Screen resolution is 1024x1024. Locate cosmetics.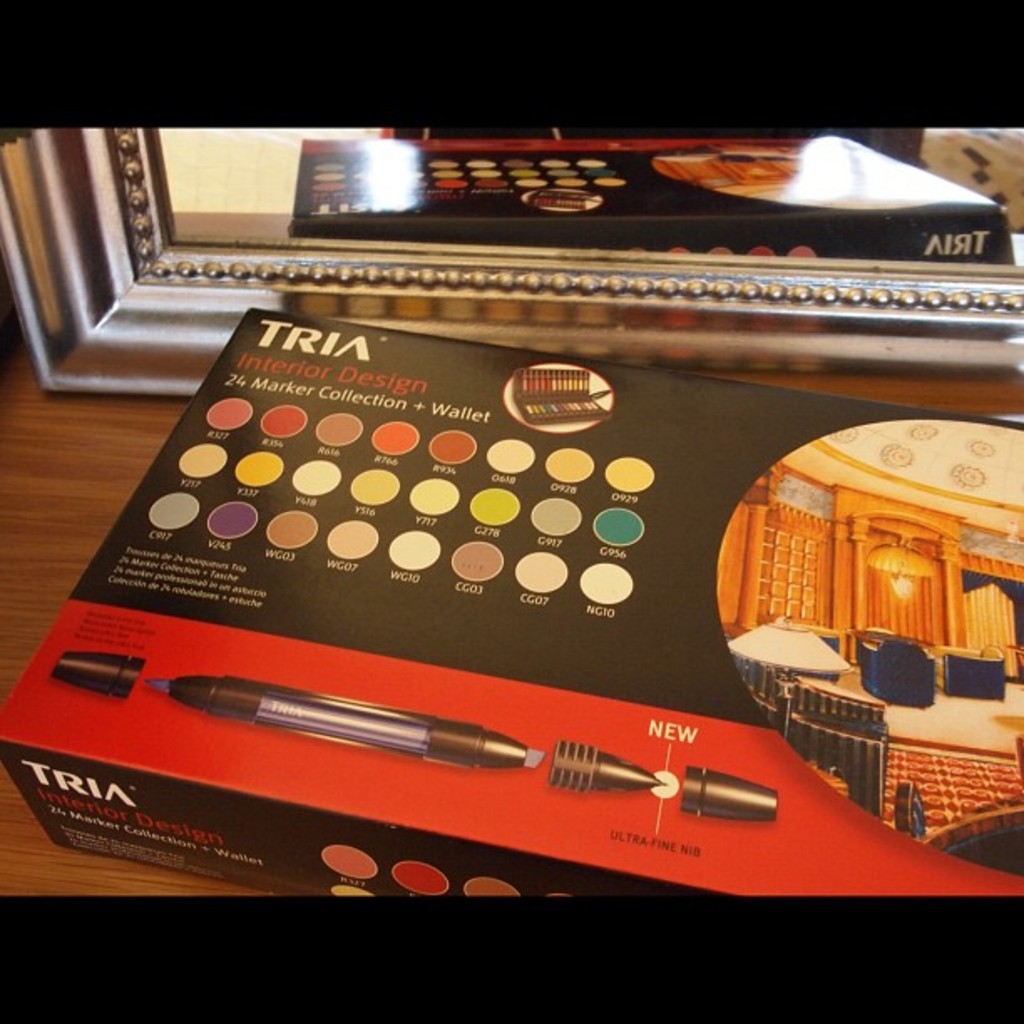
152/669/544/771.
